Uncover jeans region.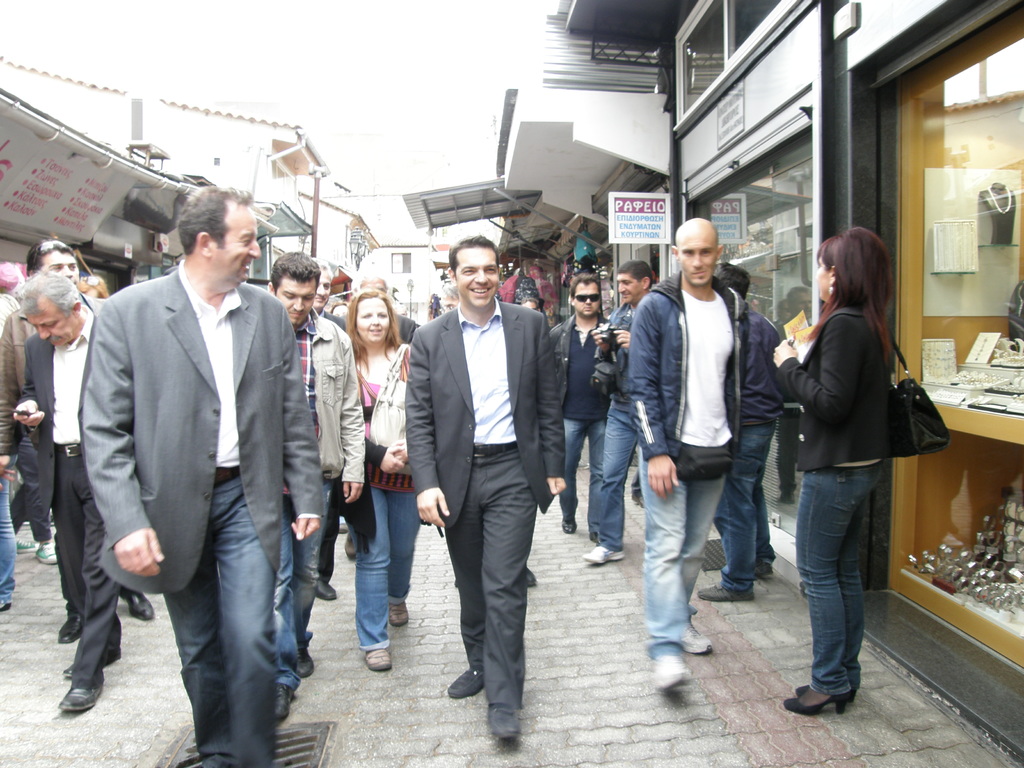
Uncovered: <bbox>792, 451, 892, 733</bbox>.
